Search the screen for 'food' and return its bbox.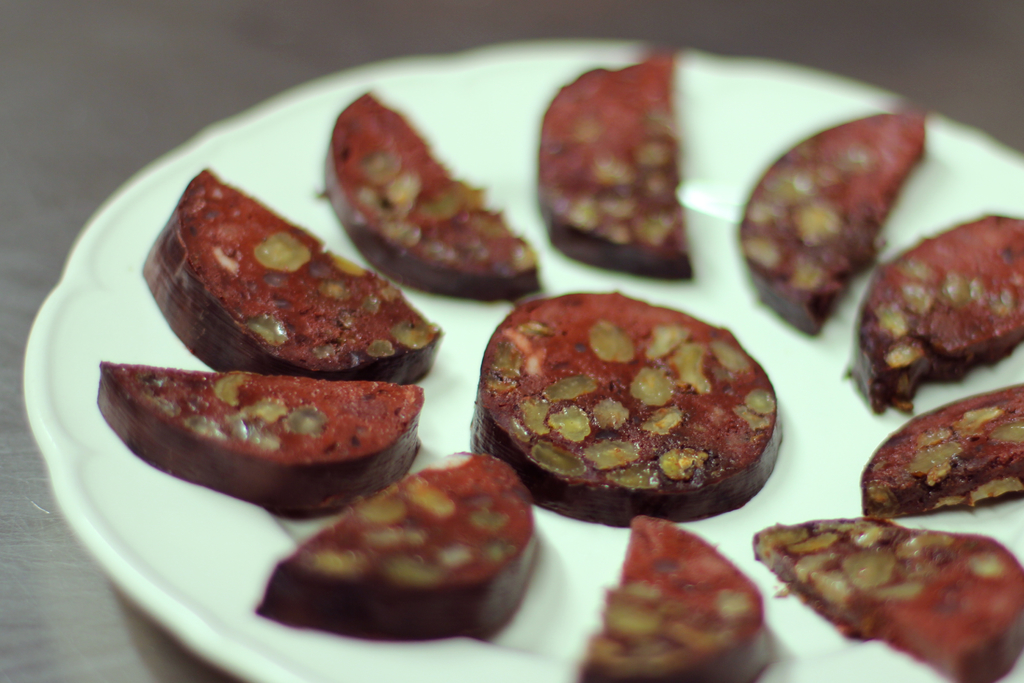
Found: {"x1": 750, "y1": 514, "x2": 1023, "y2": 682}.
